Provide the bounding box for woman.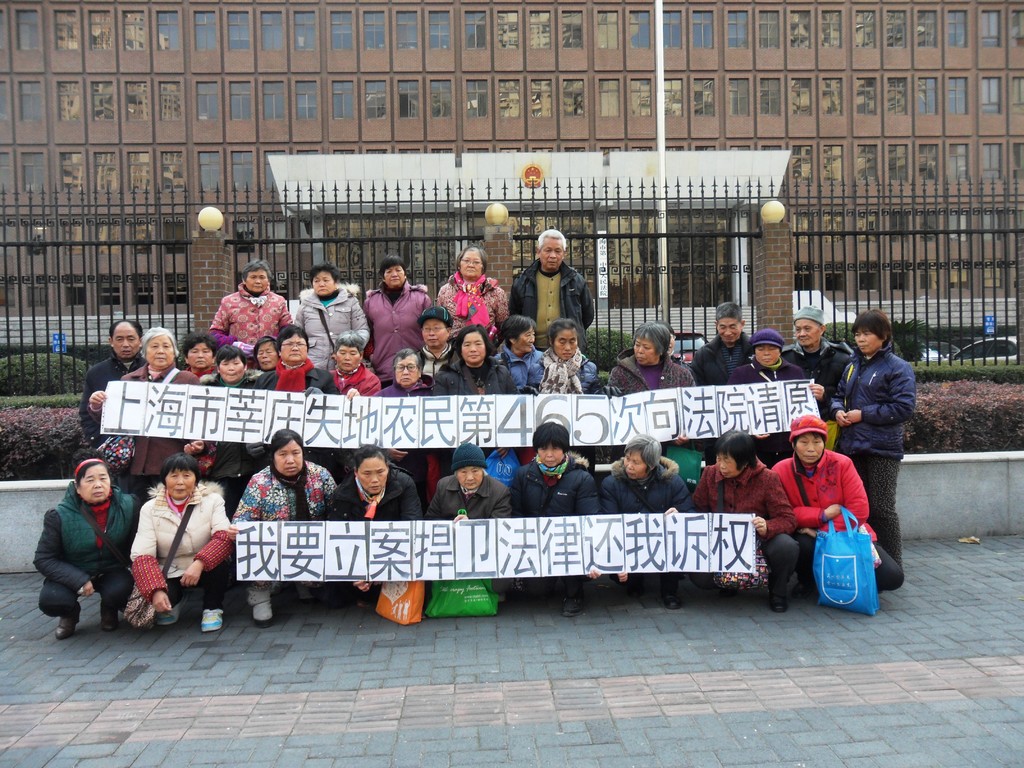
x1=205, y1=259, x2=298, y2=358.
